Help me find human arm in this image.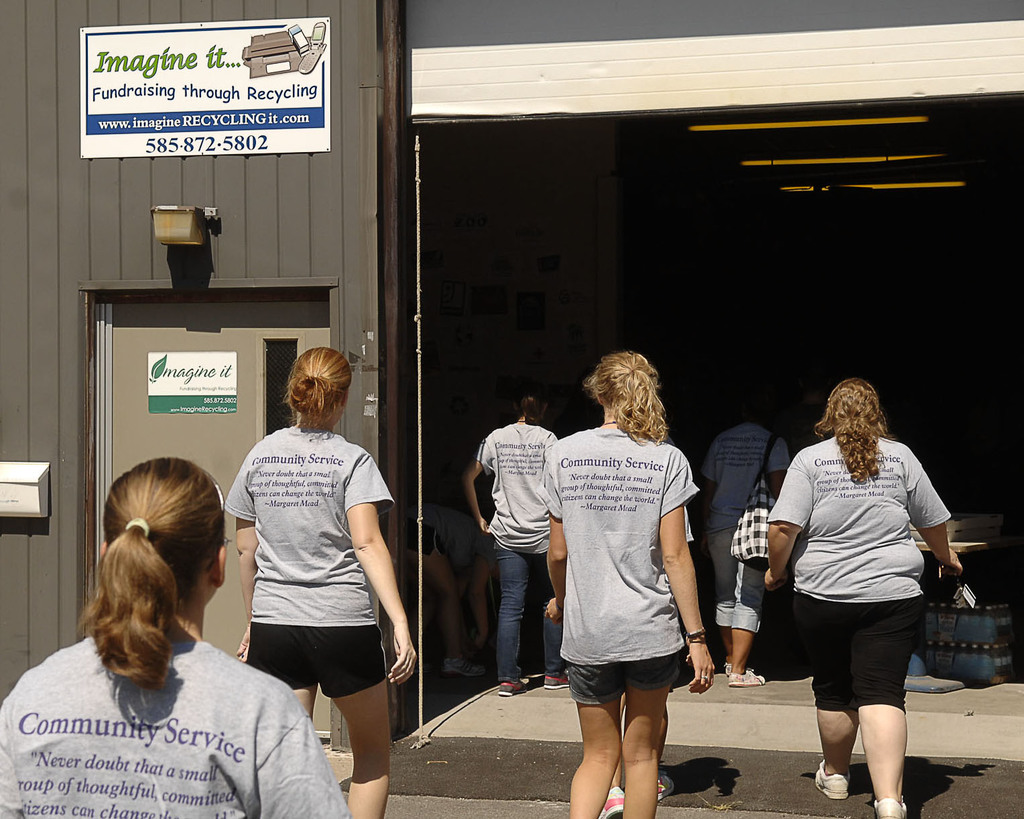
Found it: BBox(462, 430, 501, 538).
